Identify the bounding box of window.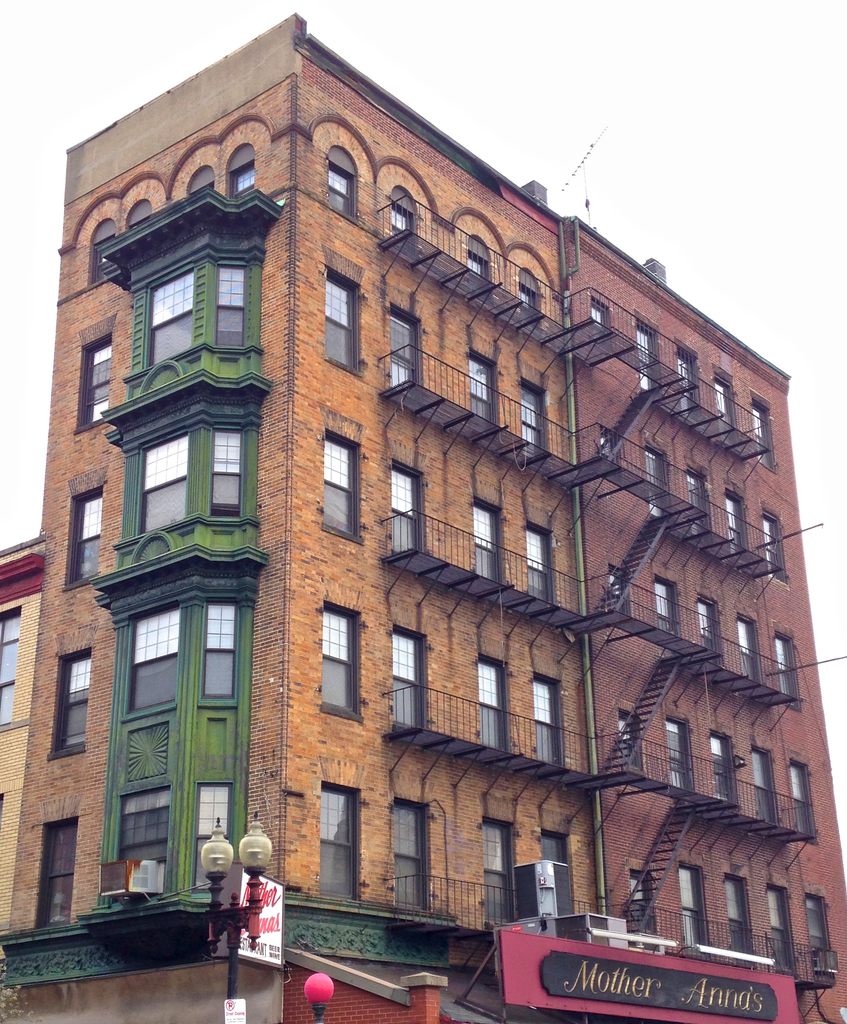
(left=478, top=660, right=507, bottom=758).
